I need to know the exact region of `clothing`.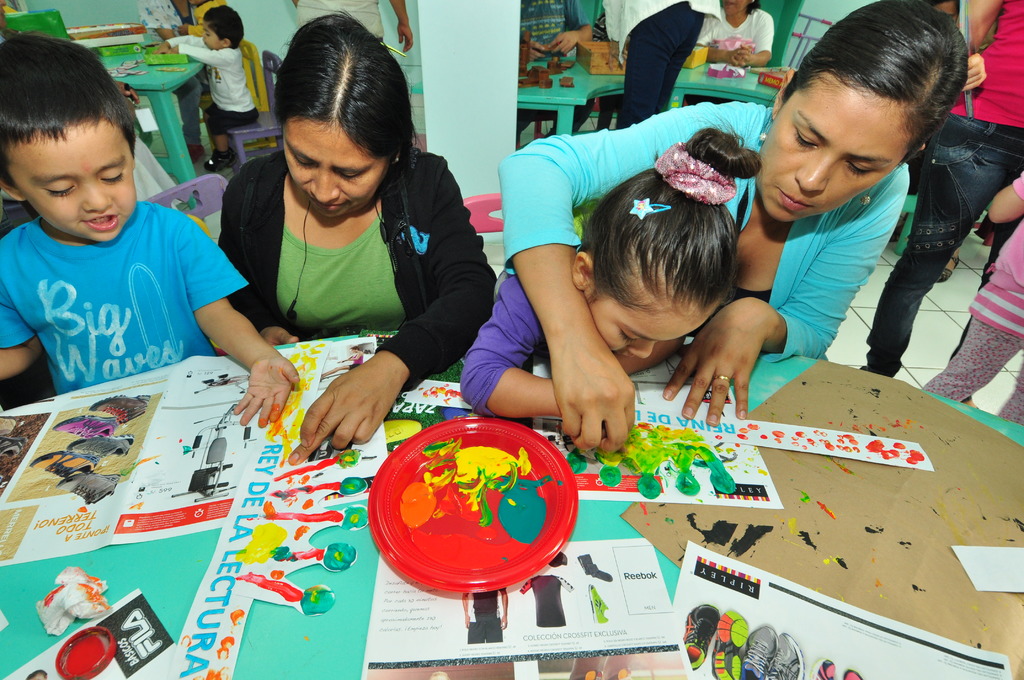
Region: x1=922, y1=182, x2=1023, y2=430.
